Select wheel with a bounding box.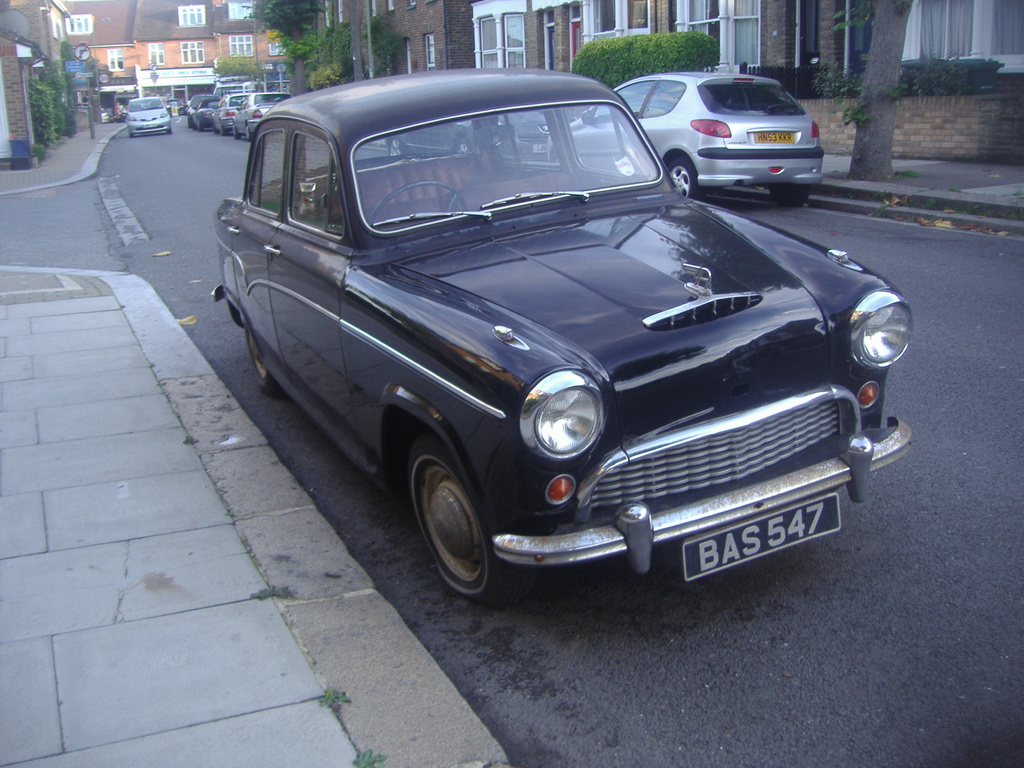
<bbox>246, 327, 277, 394</bbox>.
